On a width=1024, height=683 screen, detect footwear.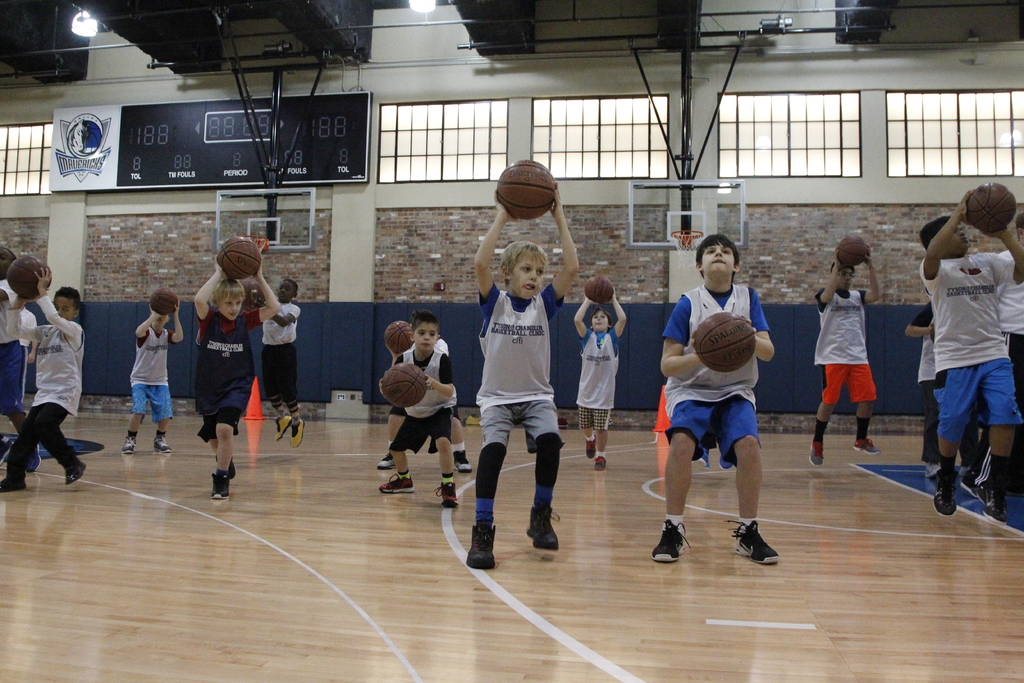
bbox(925, 463, 943, 476).
